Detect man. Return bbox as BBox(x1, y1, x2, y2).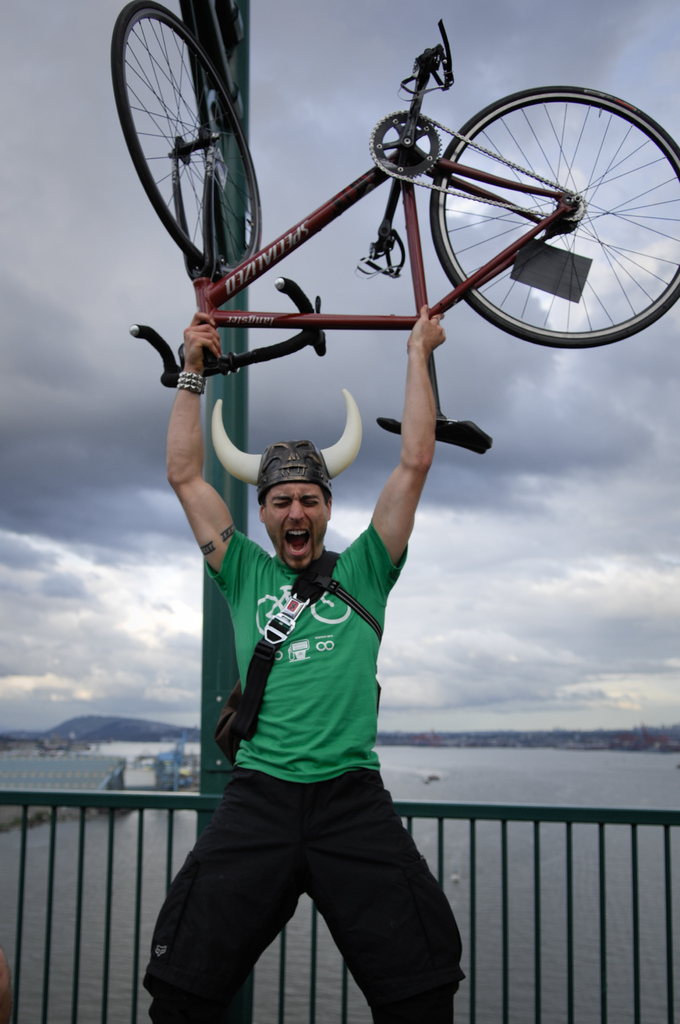
BBox(138, 305, 469, 1023).
